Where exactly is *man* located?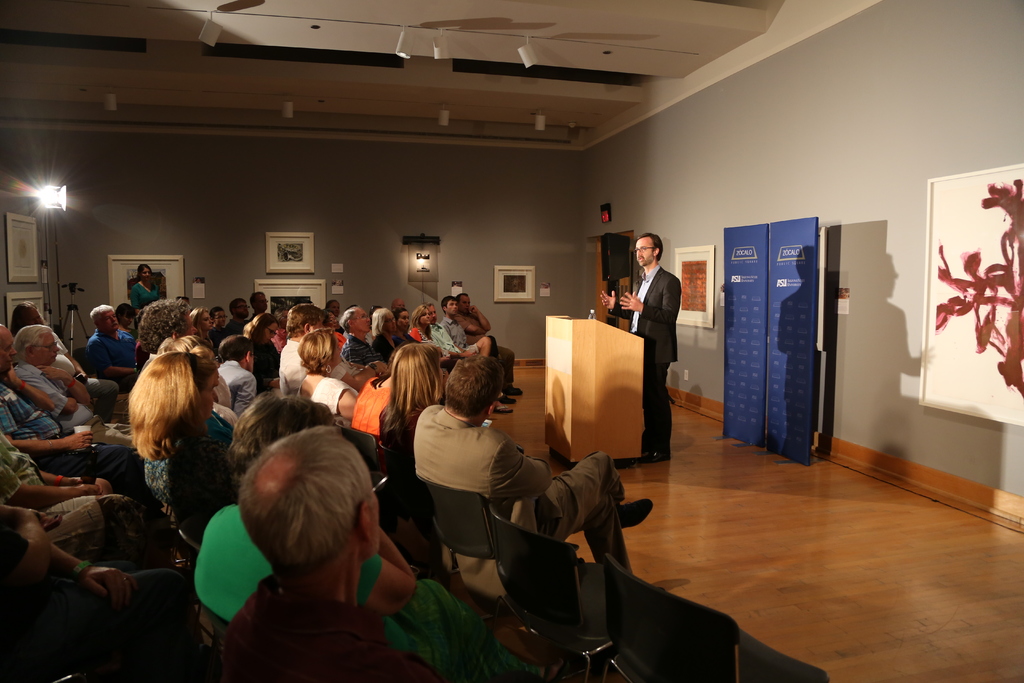
Its bounding box is 596,233,685,462.
